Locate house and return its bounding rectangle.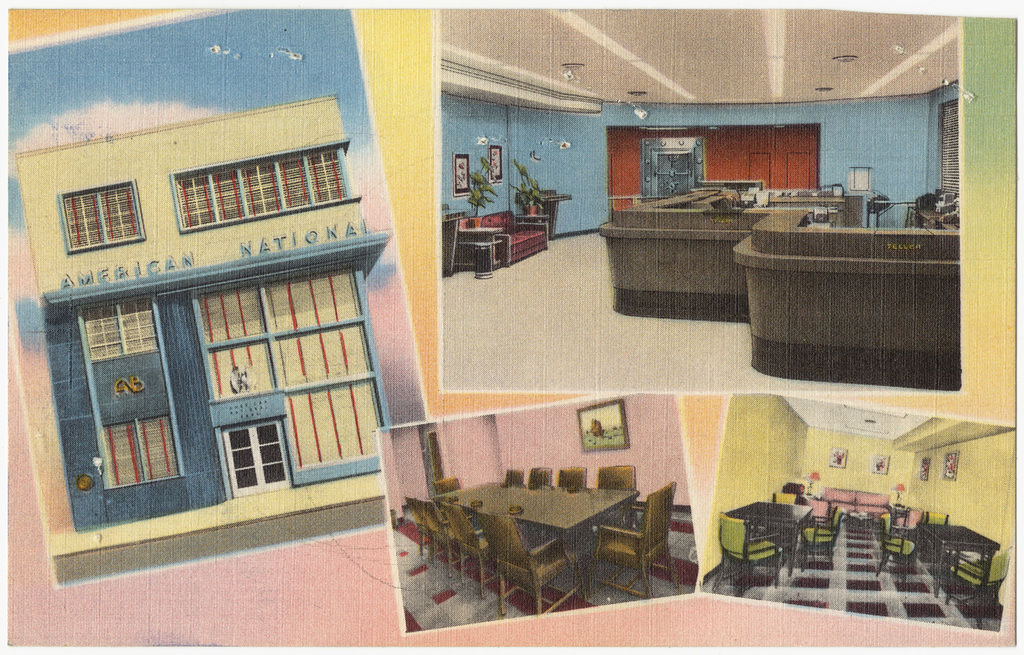
BBox(715, 407, 1015, 611).
